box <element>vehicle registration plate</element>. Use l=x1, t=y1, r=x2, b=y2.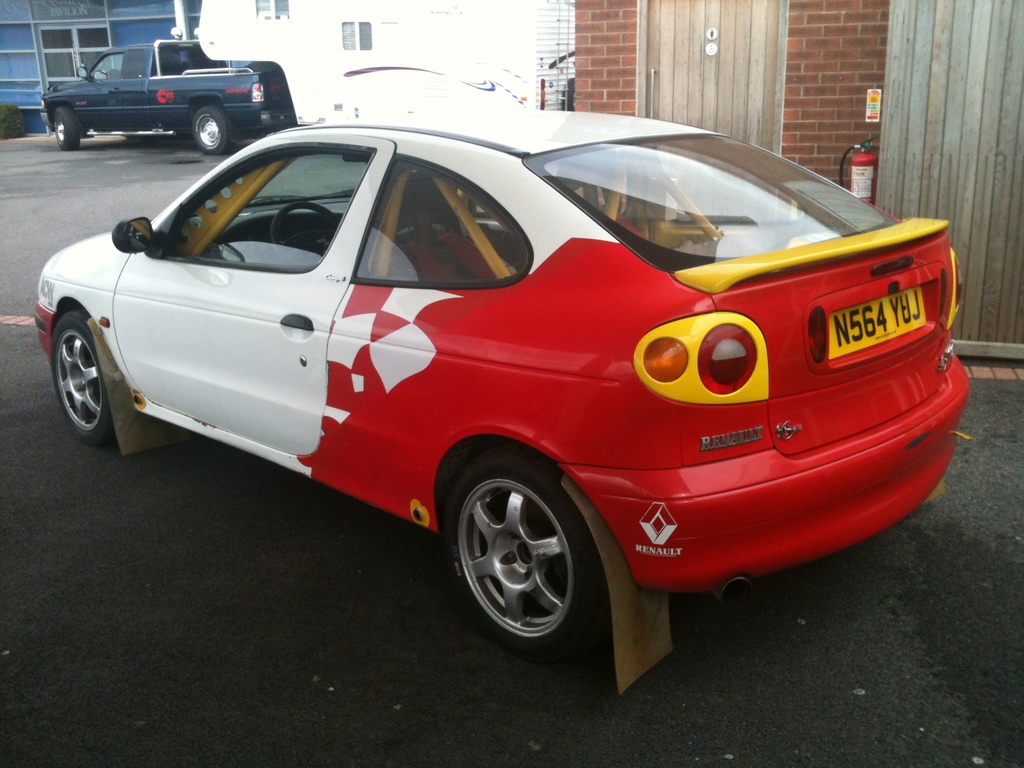
l=832, t=264, r=926, b=363.
